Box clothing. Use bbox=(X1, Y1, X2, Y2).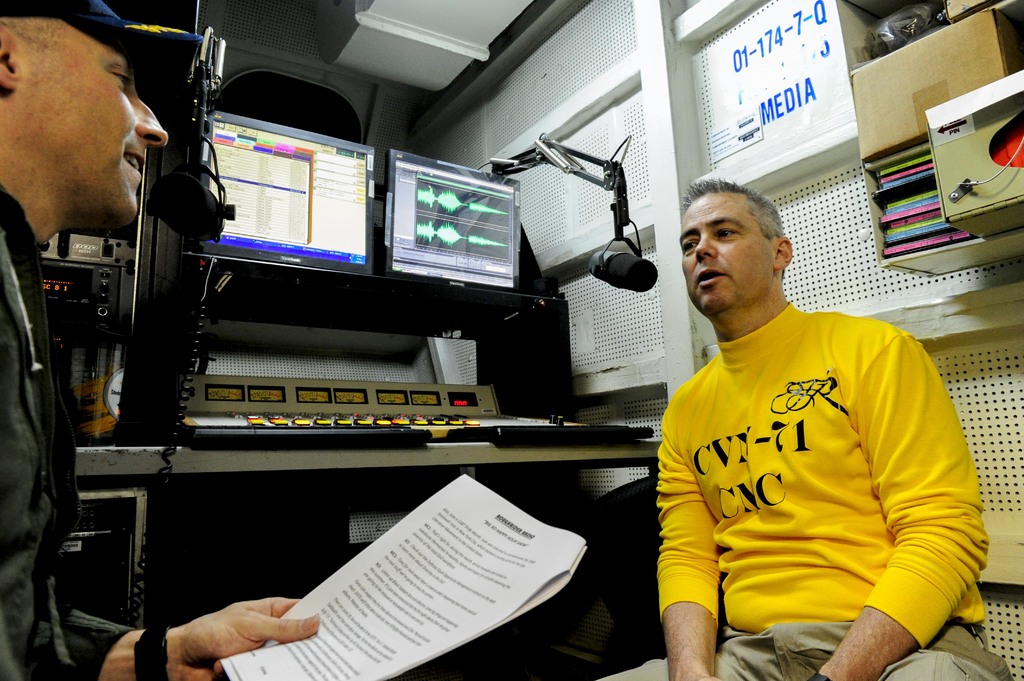
bbox=(605, 612, 1015, 680).
